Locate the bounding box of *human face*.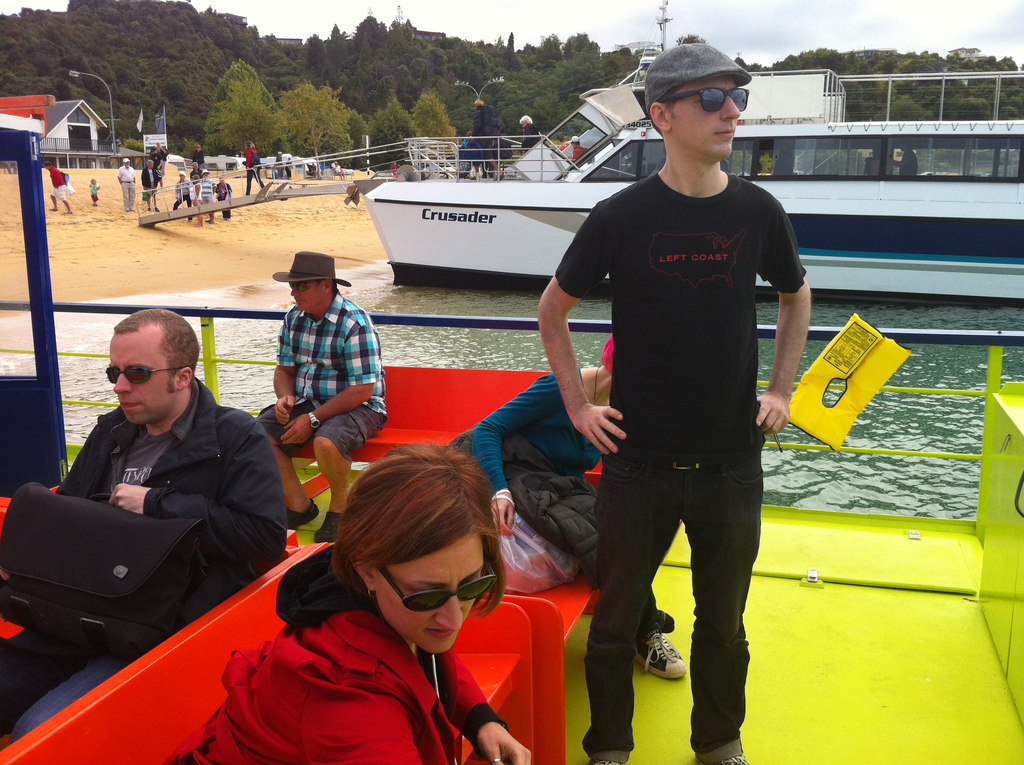
Bounding box: x1=664, y1=72, x2=737, y2=154.
